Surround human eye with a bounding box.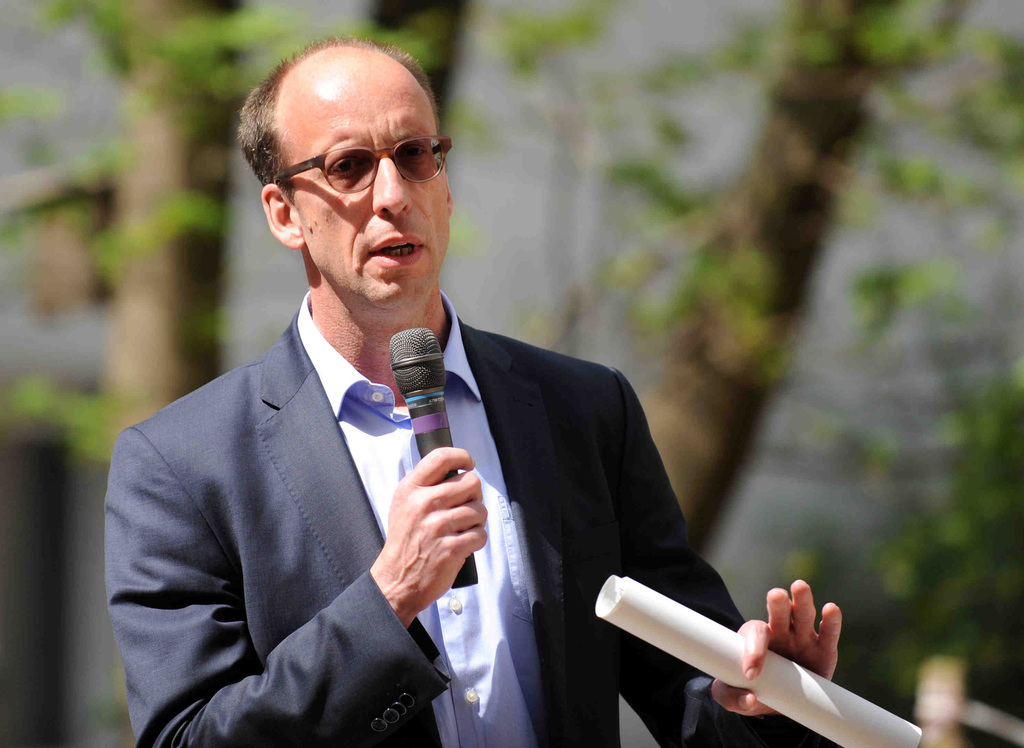
pyautogui.locateOnScreen(317, 155, 368, 186).
